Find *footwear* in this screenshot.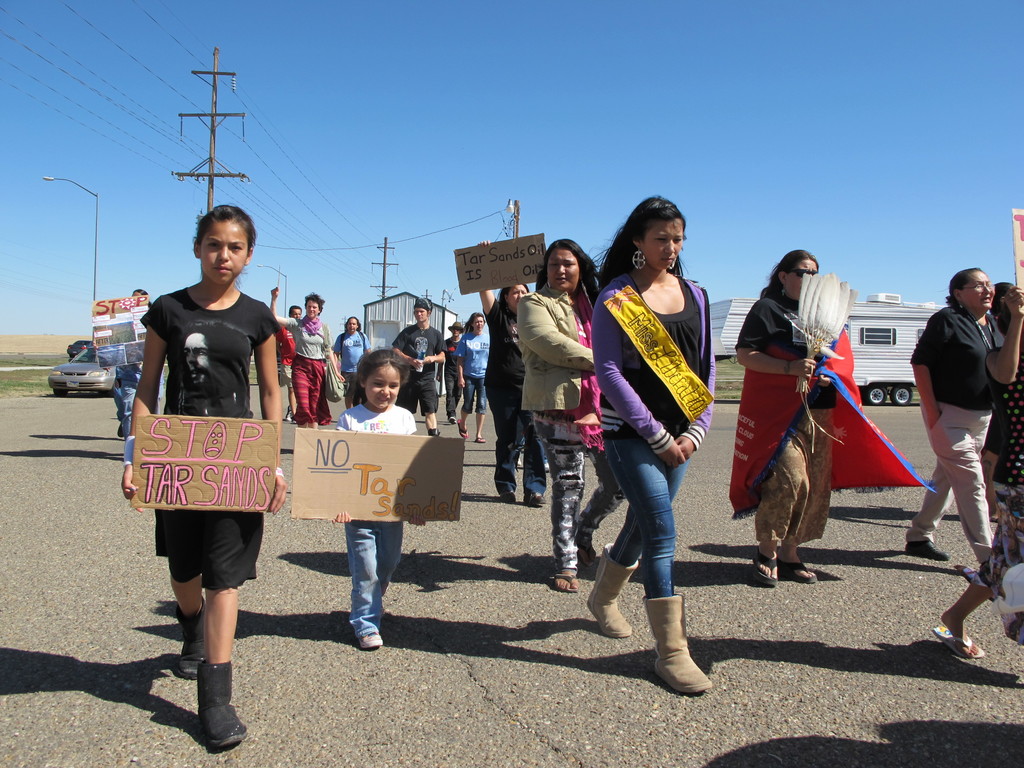
The bounding box for *footwear* is {"left": 460, "top": 426, "right": 468, "bottom": 440}.
